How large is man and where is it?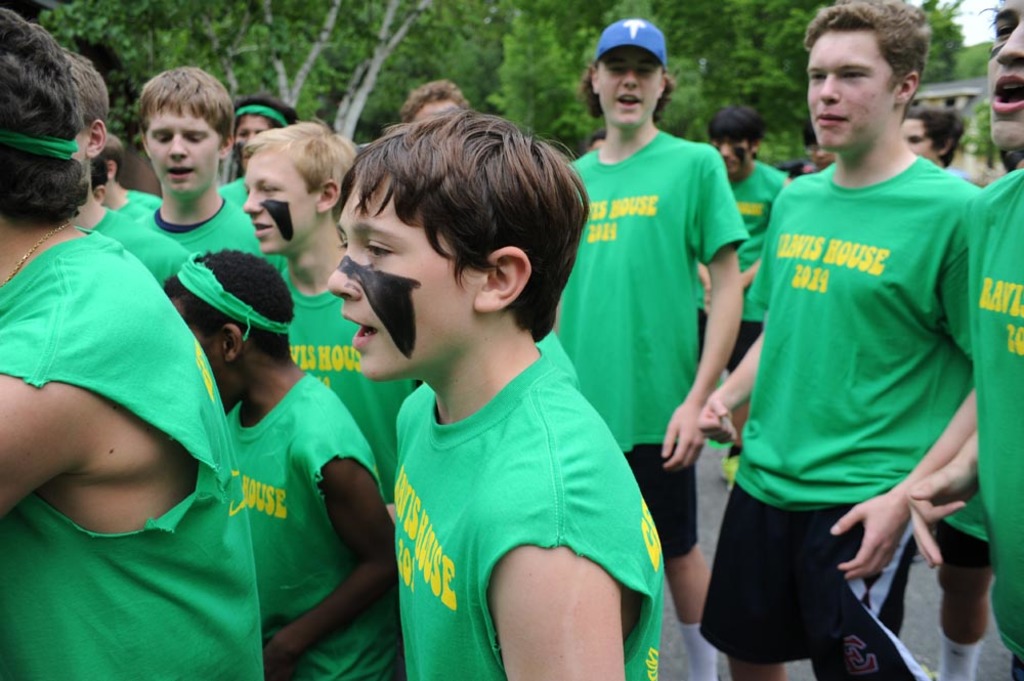
Bounding box: select_region(707, 104, 797, 487).
